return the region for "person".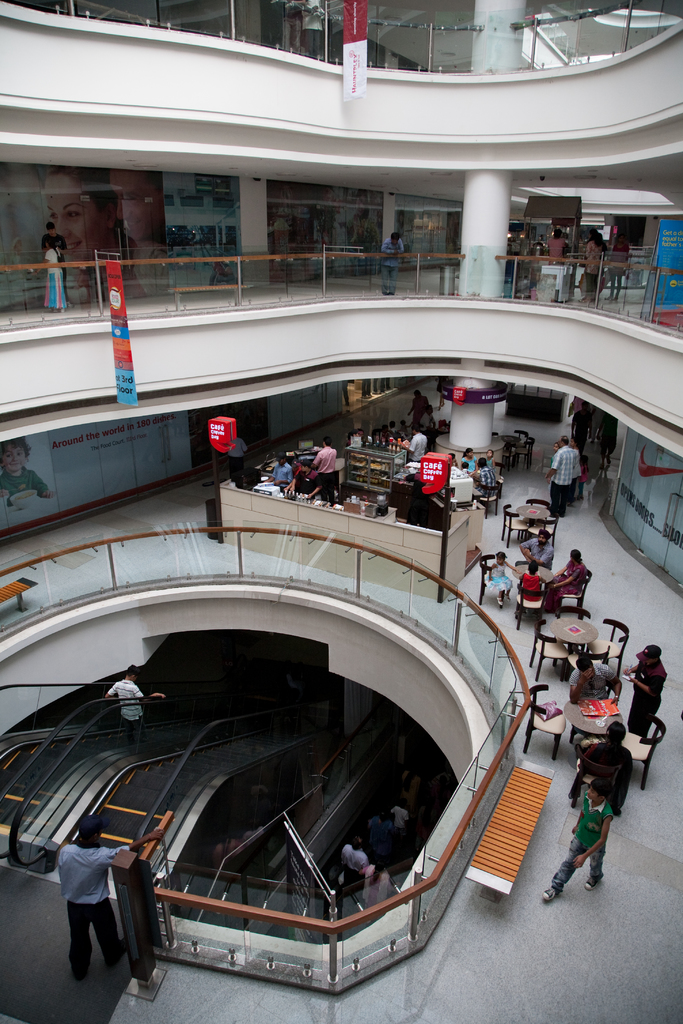
<region>23, 171, 125, 297</region>.
